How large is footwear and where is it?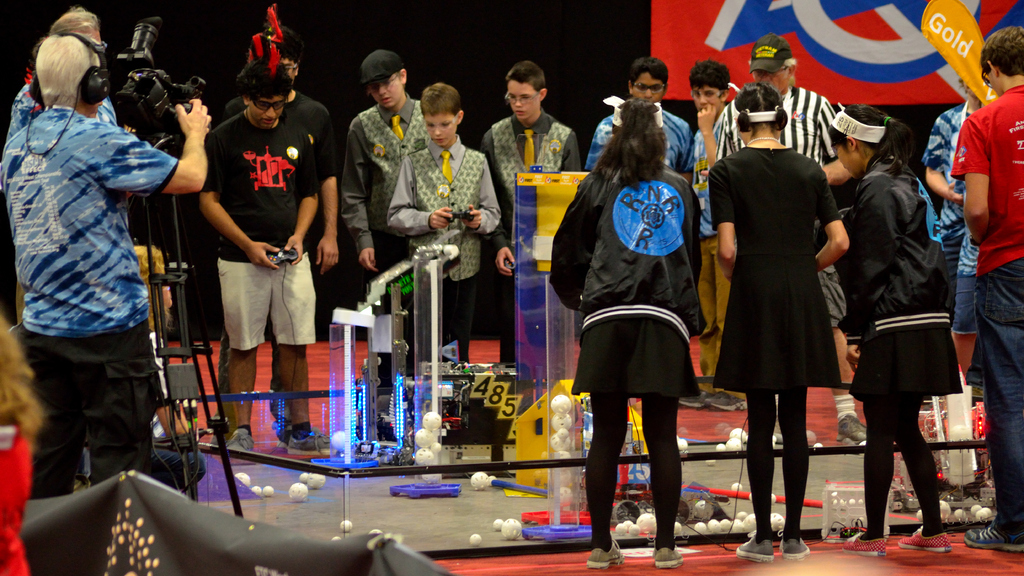
Bounding box: {"left": 840, "top": 529, "right": 891, "bottom": 555}.
